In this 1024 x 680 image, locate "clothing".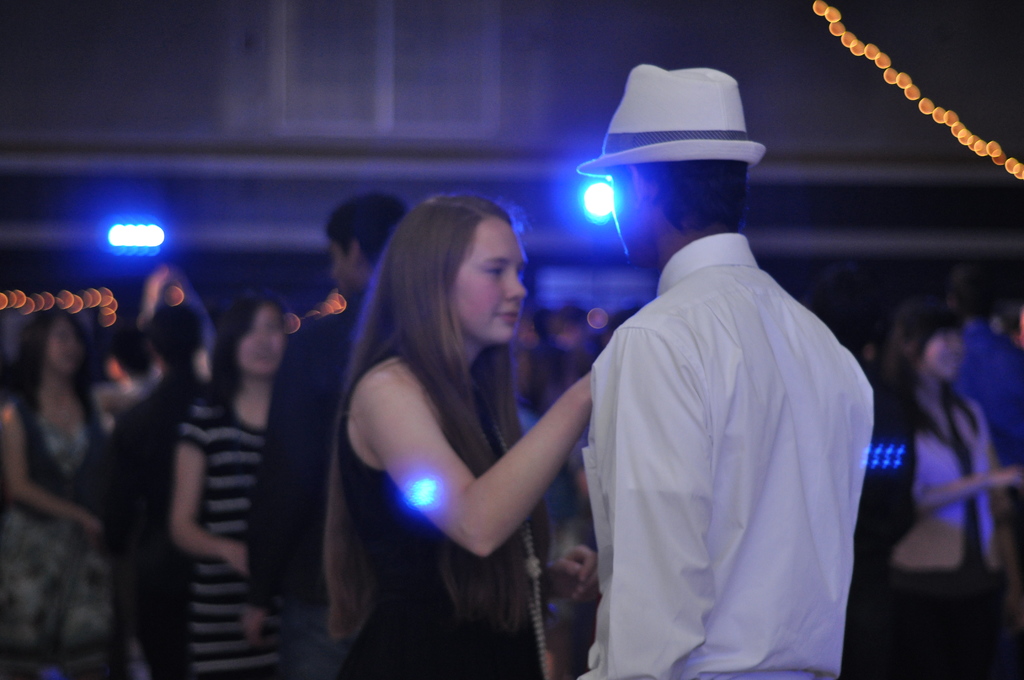
Bounding box: l=957, t=323, r=1023, b=467.
